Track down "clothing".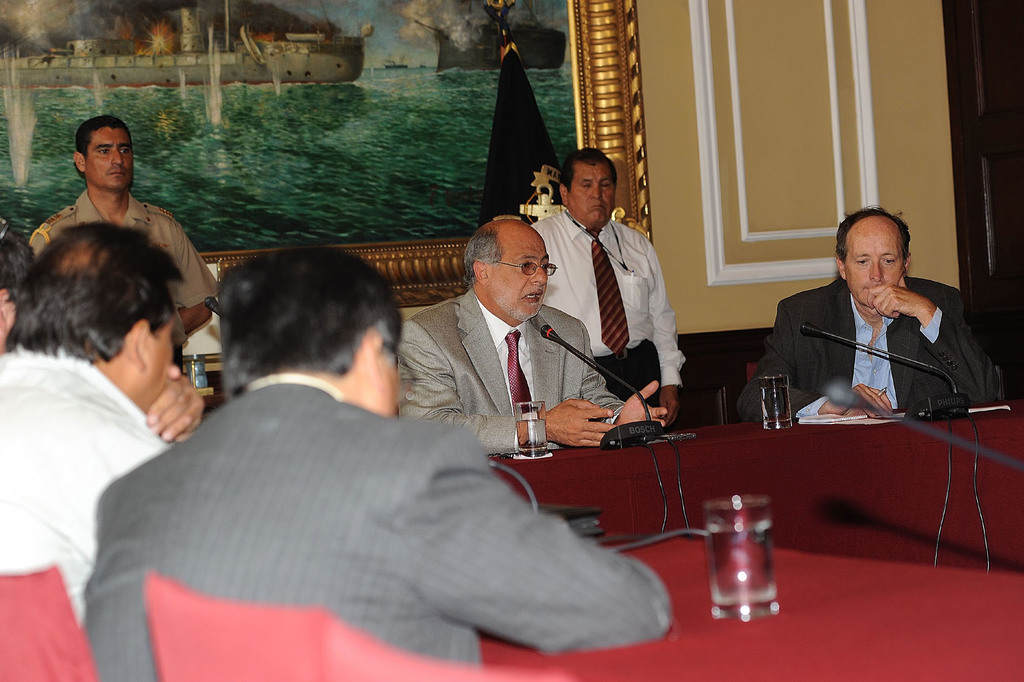
Tracked to box=[395, 289, 630, 456].
